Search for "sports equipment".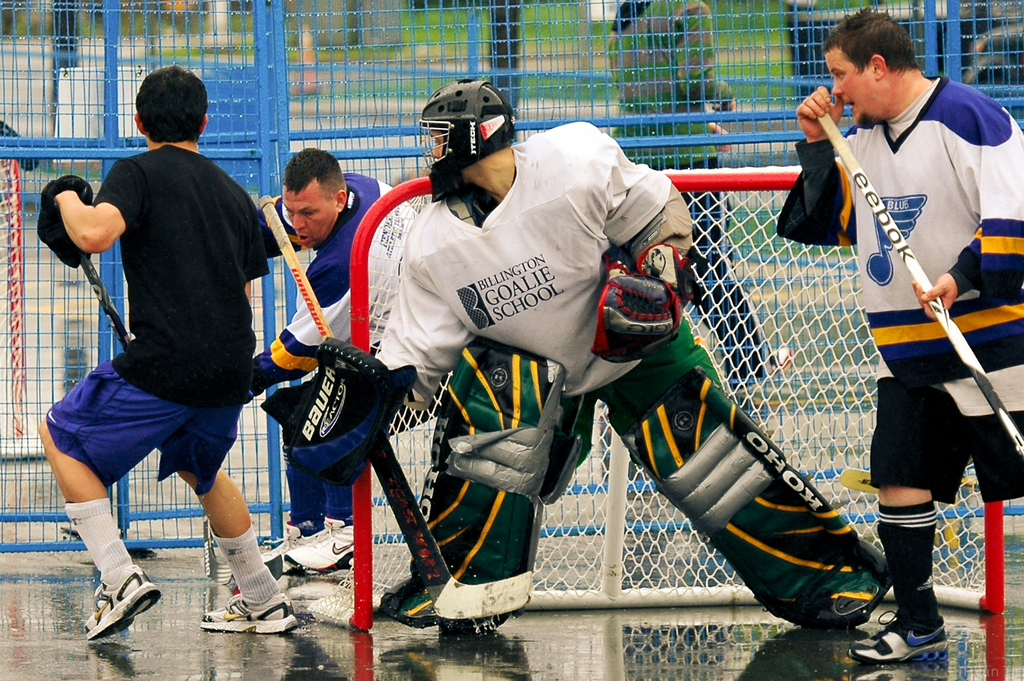
Found at select_region(415, 79, 516, 199).
